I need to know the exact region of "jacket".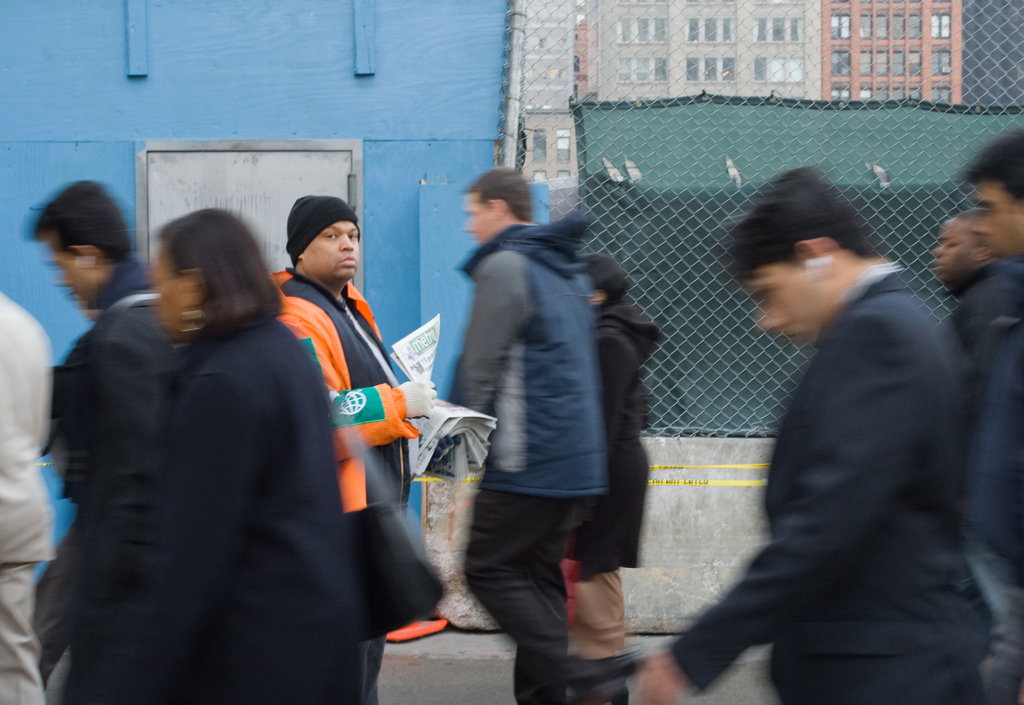
Region: crop(278, 270, 418, 512).
